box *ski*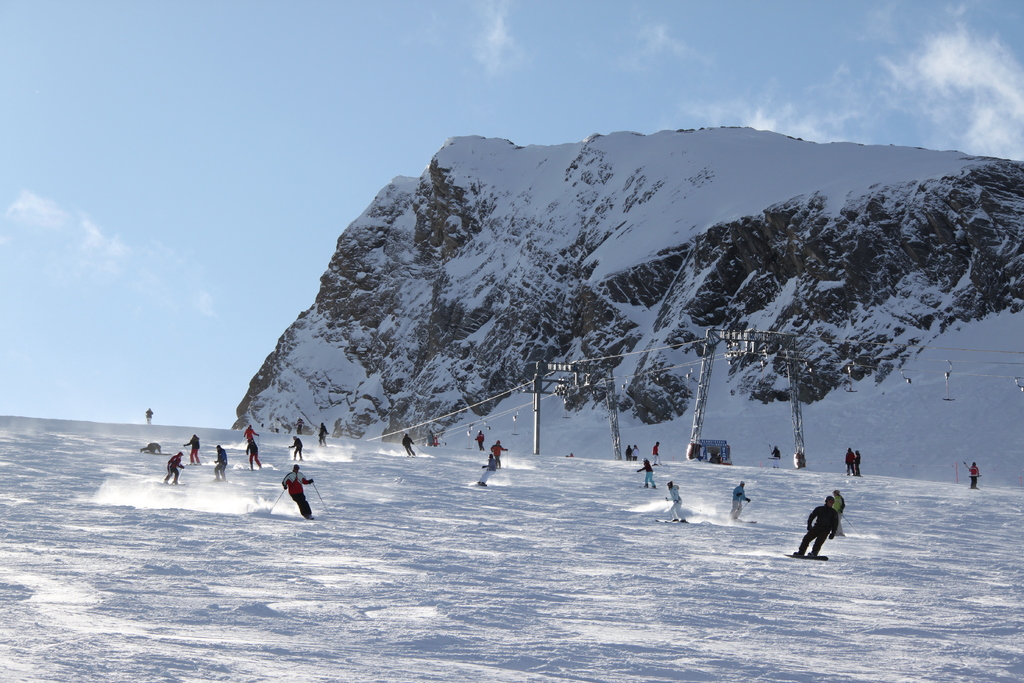
crop(656, 519, 694, 523)
